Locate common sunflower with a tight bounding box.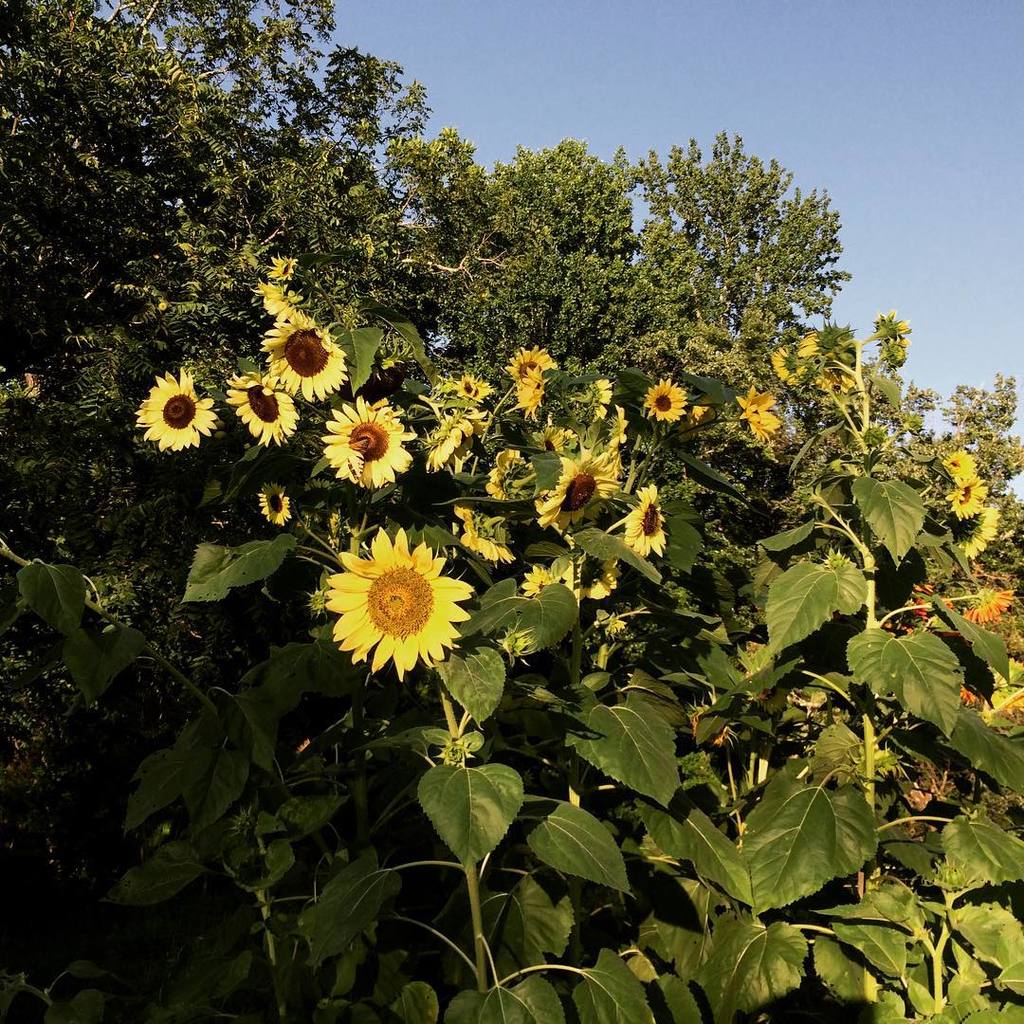
[x1=631, y1=482, x2=667, y2=567].
